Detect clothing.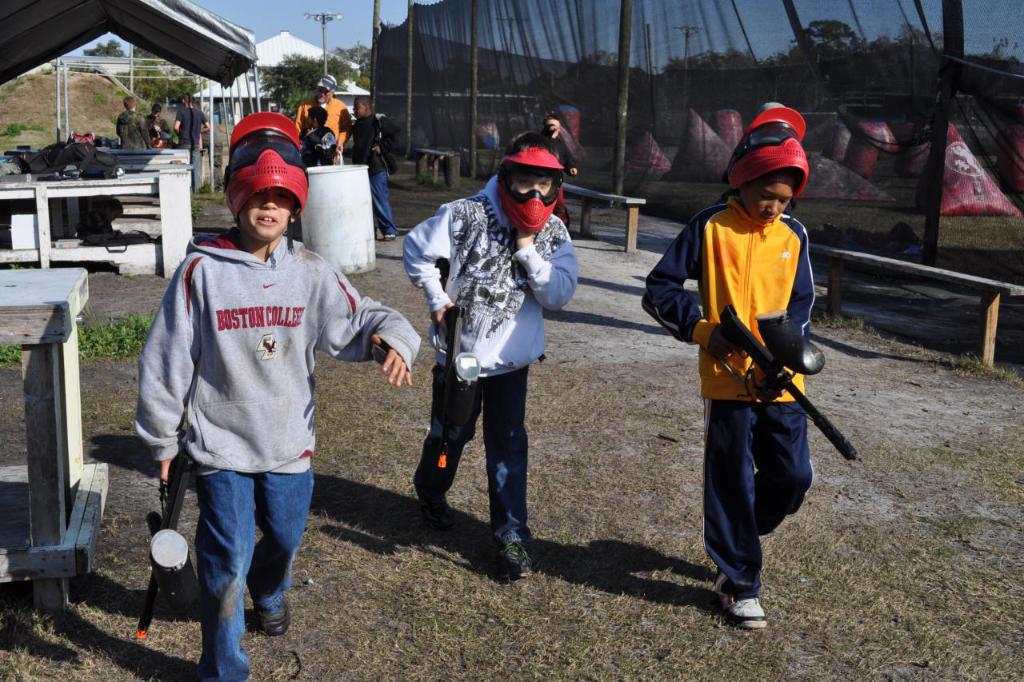
Detected at region(136, 233, 418, 681).
